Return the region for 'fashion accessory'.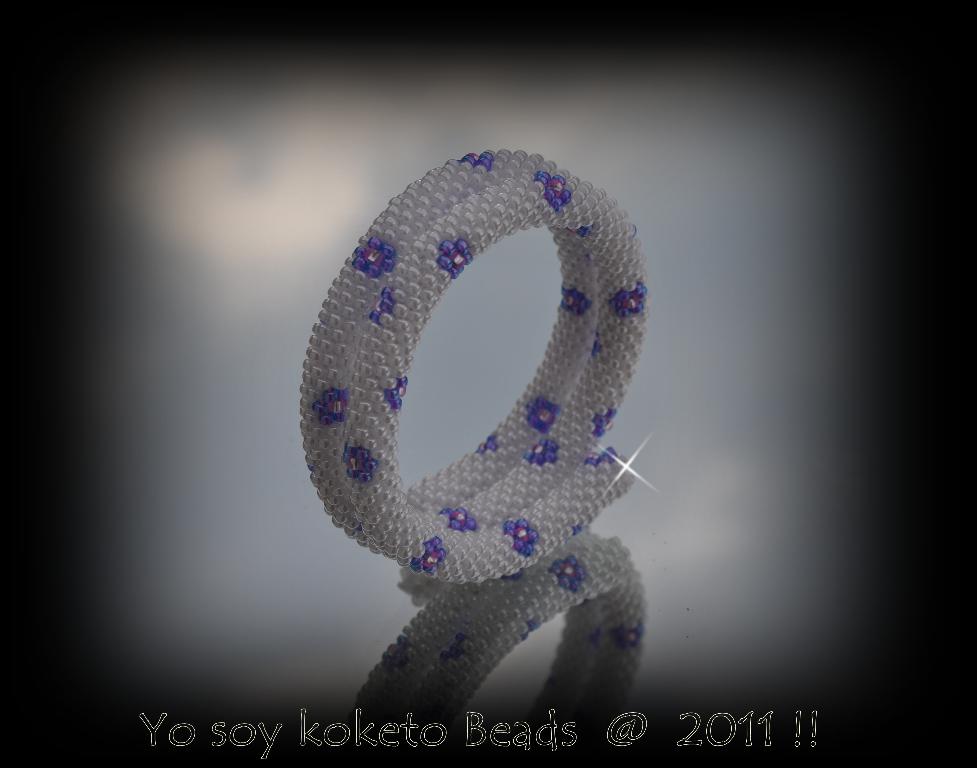
303, 143, 636, 581.
